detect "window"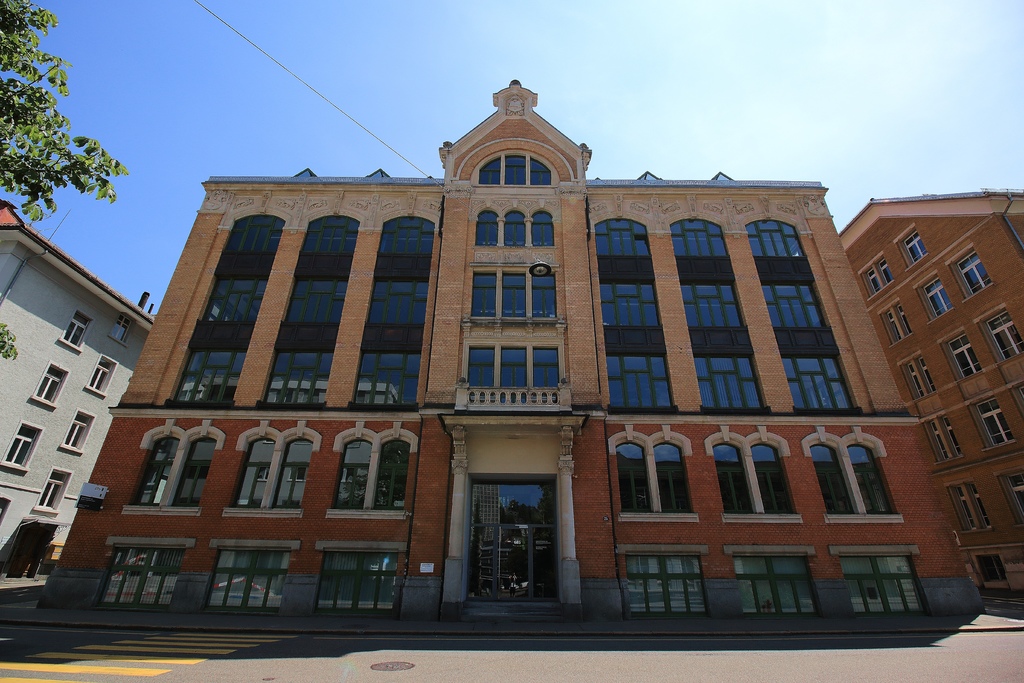
region(955, 252, 997, 299)
